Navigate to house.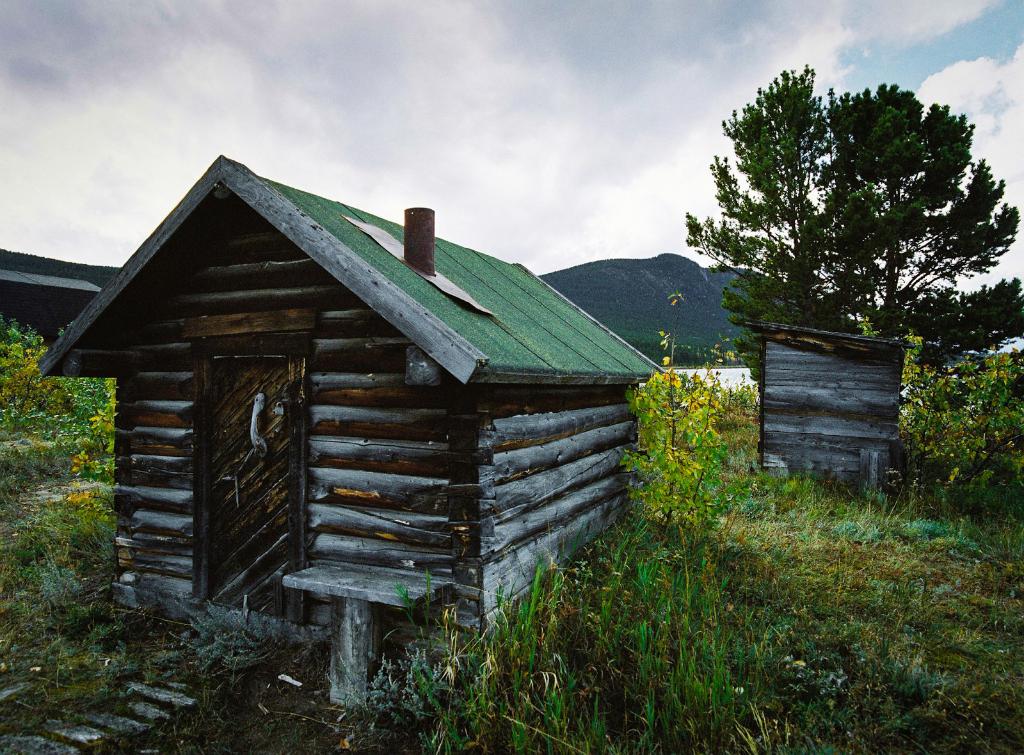
Navigation target: x1=35 y1=153 x2=662 y2=711.
